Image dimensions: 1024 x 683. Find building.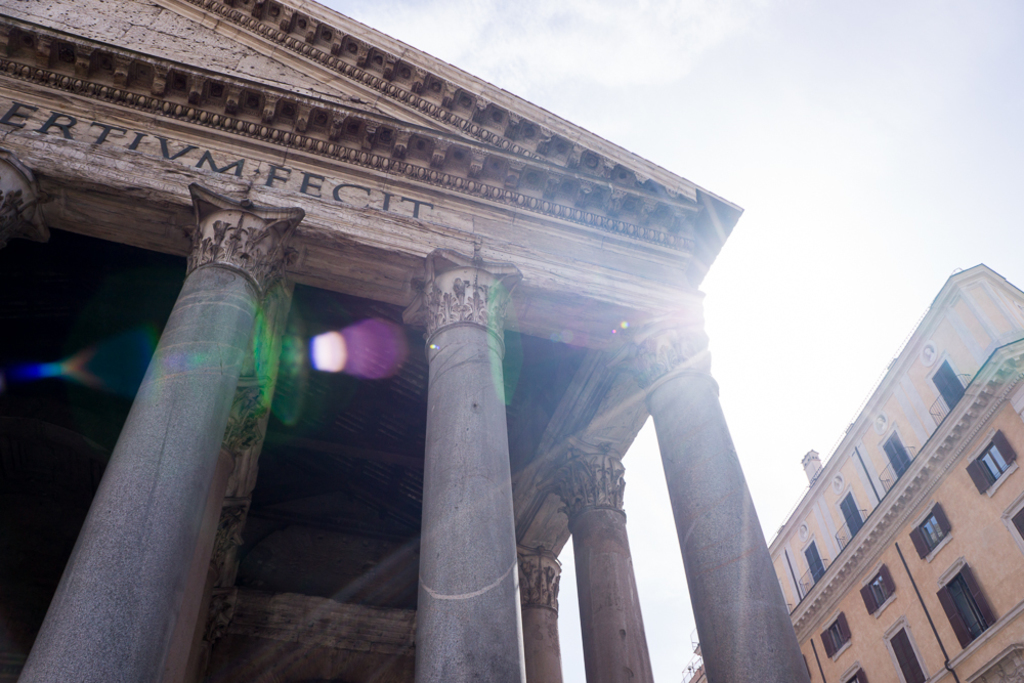
(0, 0, 811, 682).
